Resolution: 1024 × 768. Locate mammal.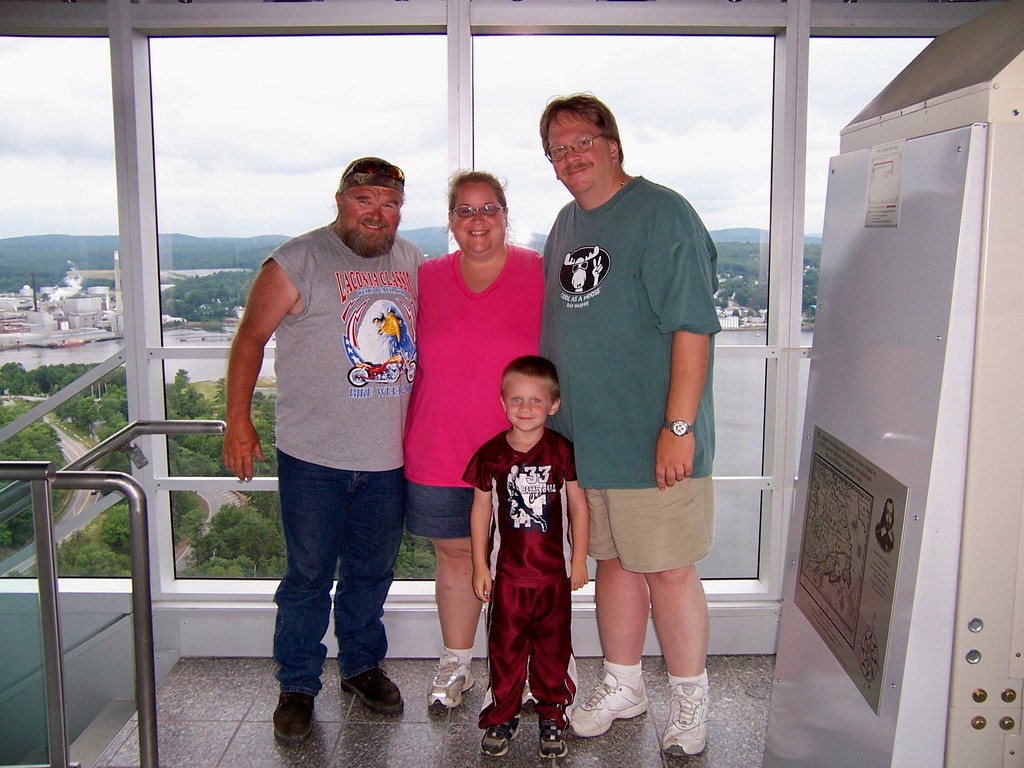
[403,166,550,710].
